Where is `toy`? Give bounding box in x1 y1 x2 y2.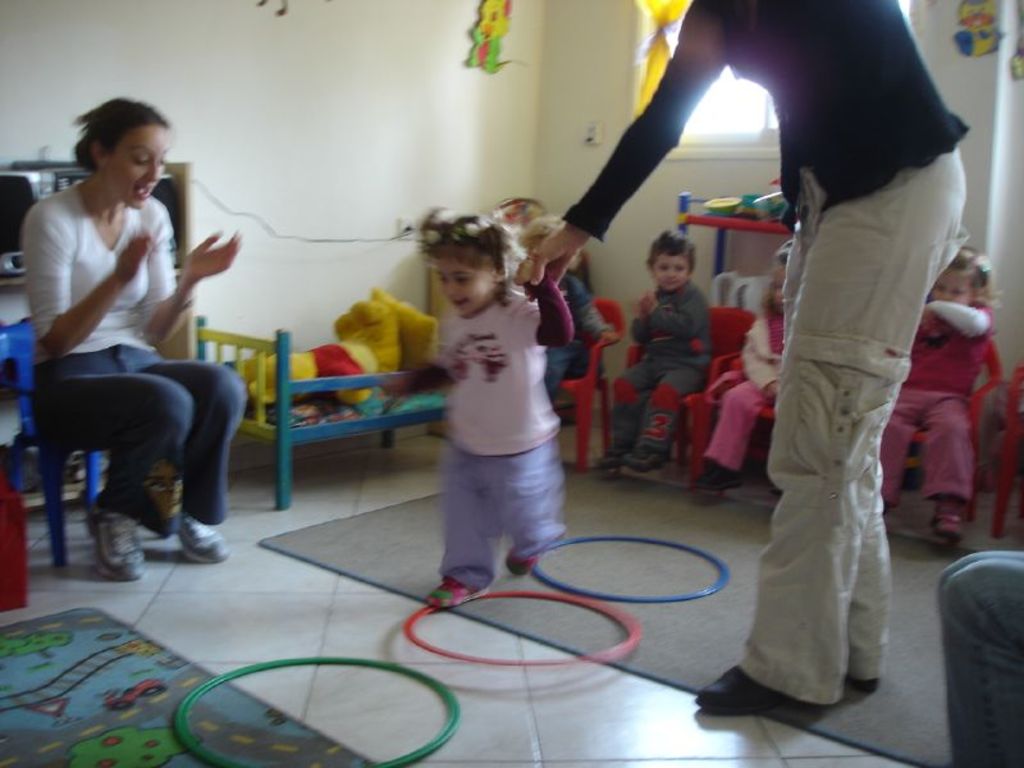
371 283 426 376.
